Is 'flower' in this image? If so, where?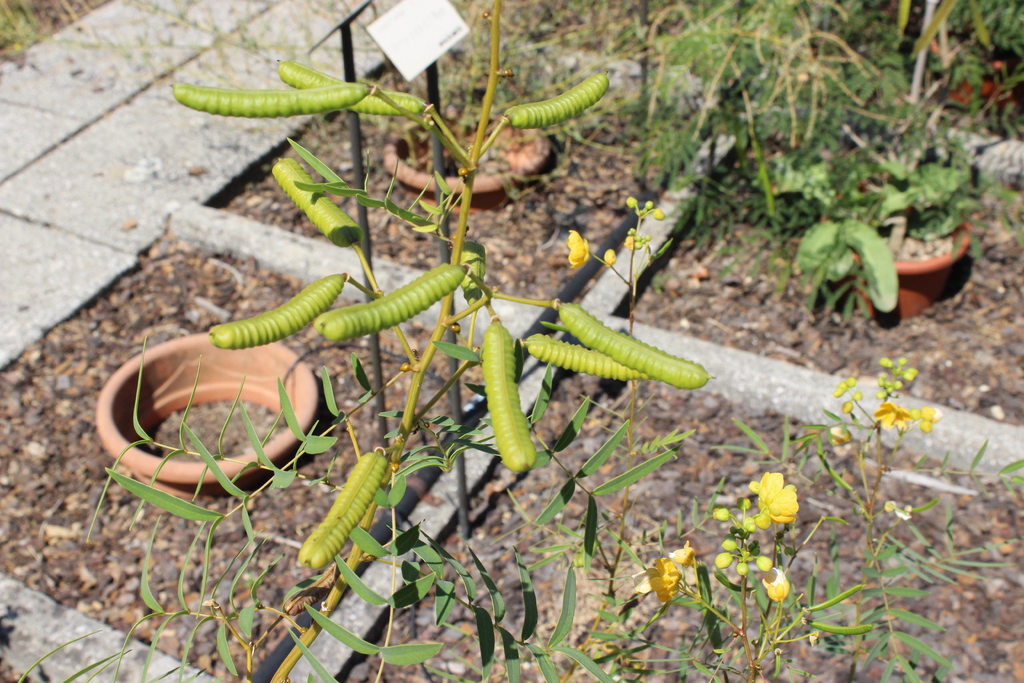
Yes, at {"left": 831, "top": 424, "right": 851, "bottom": 443}.
